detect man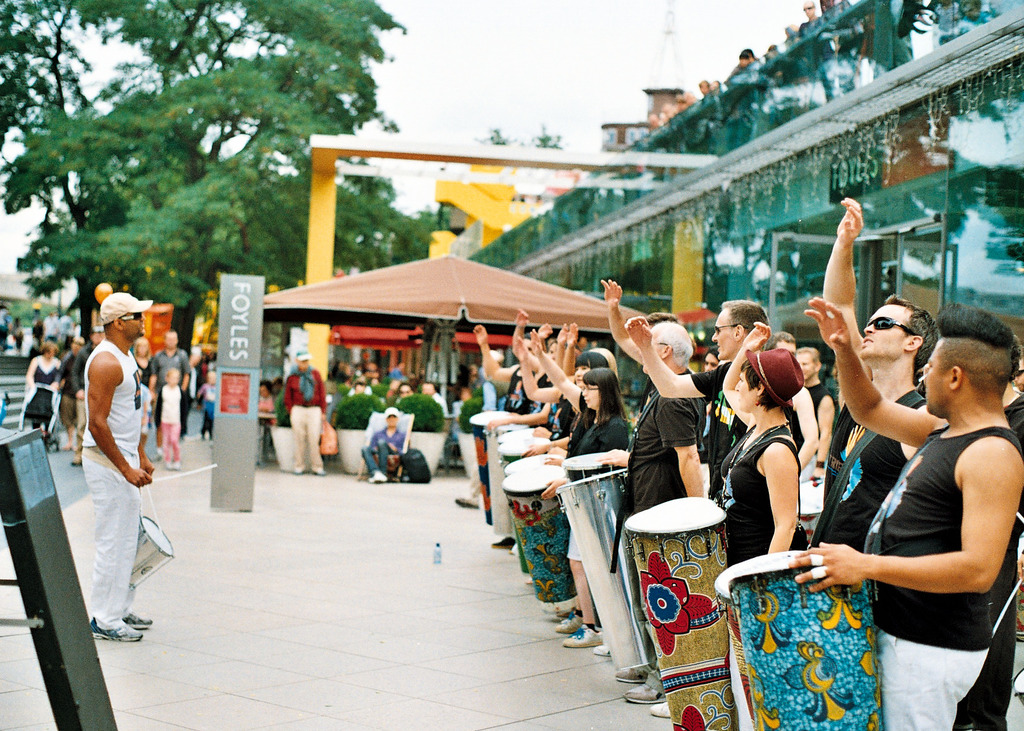
bbox=[420, 382, 448, 417]
